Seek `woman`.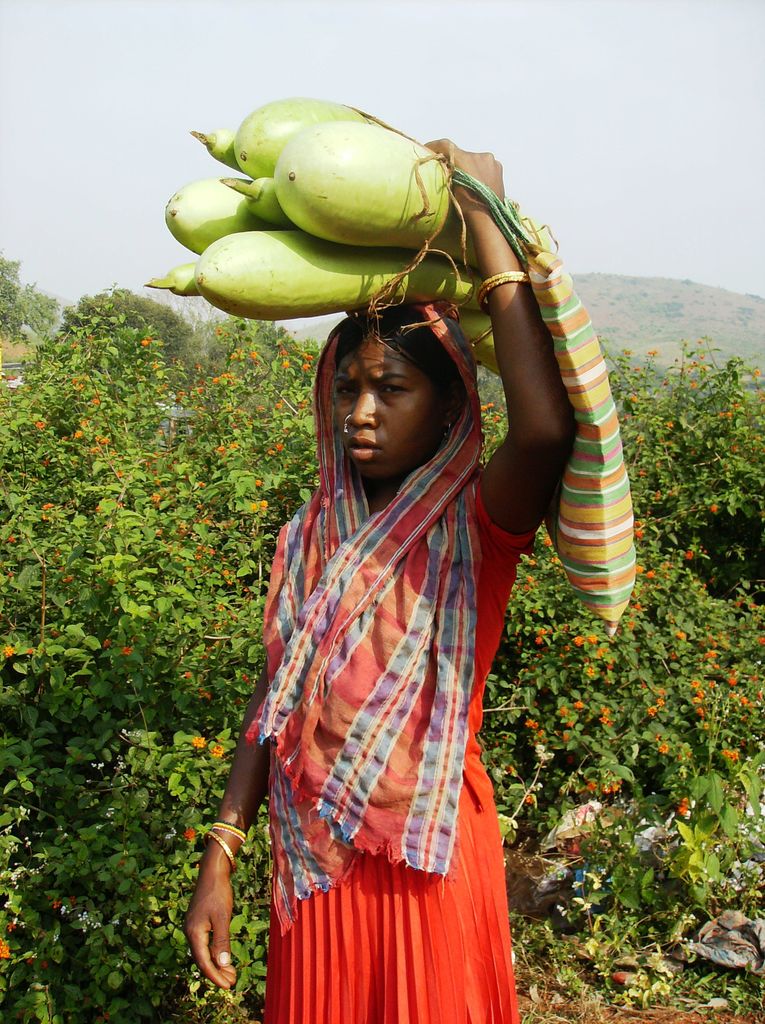
193 200 560 1016.
